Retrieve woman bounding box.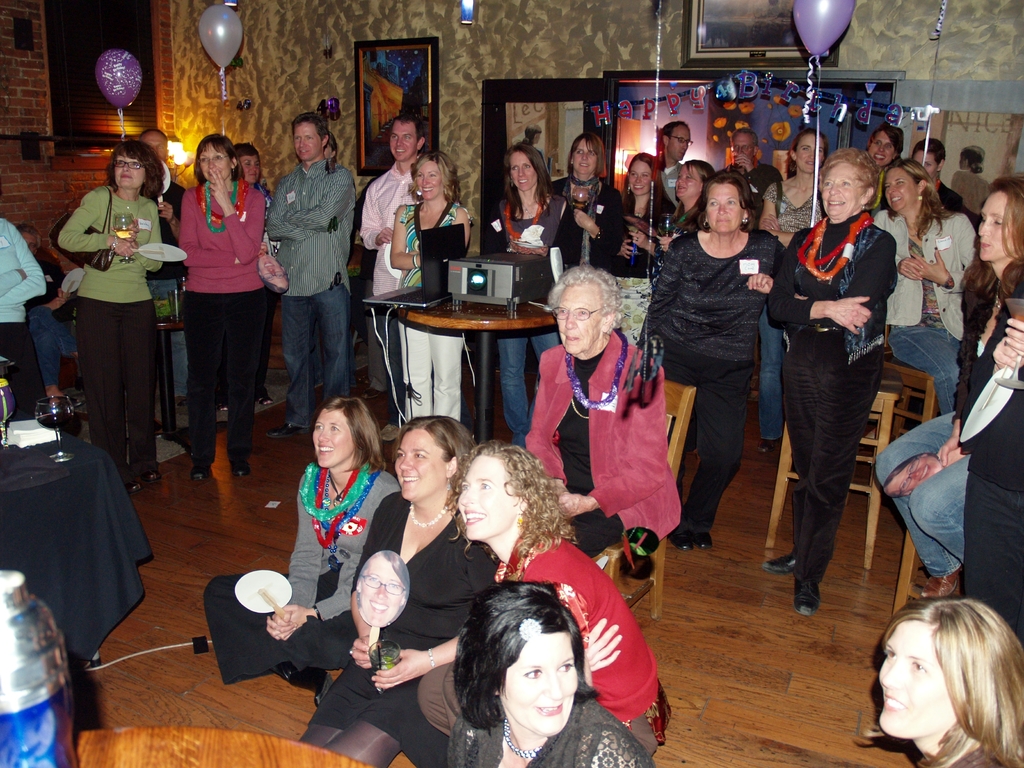
Bounding box: <box>551,134,626,264</box>.
